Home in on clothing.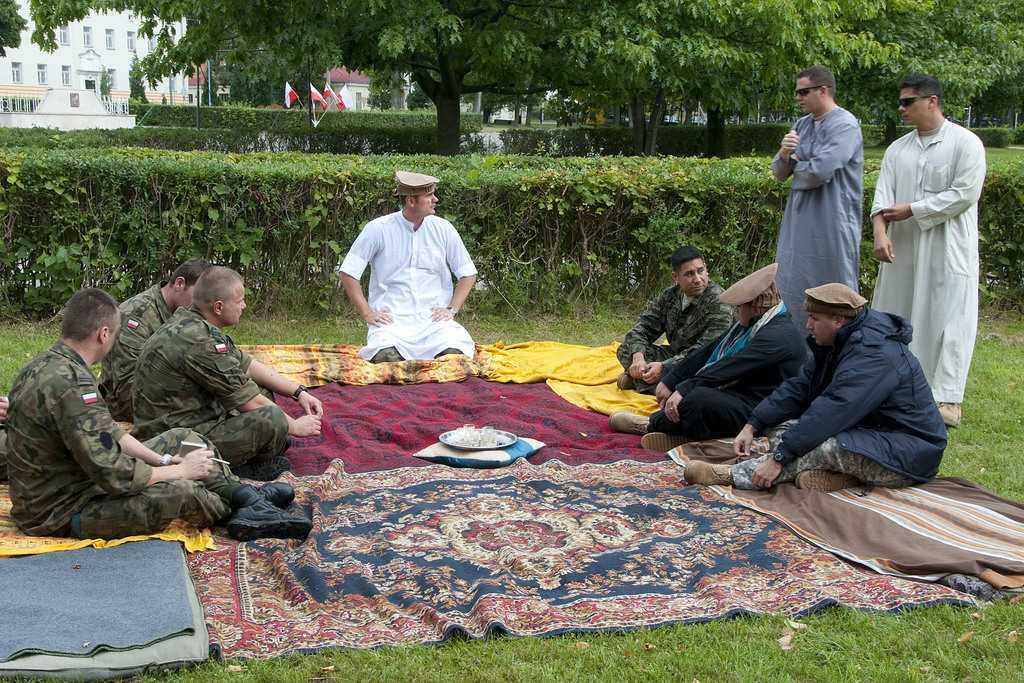
Homed in at 868,115,981,406.
